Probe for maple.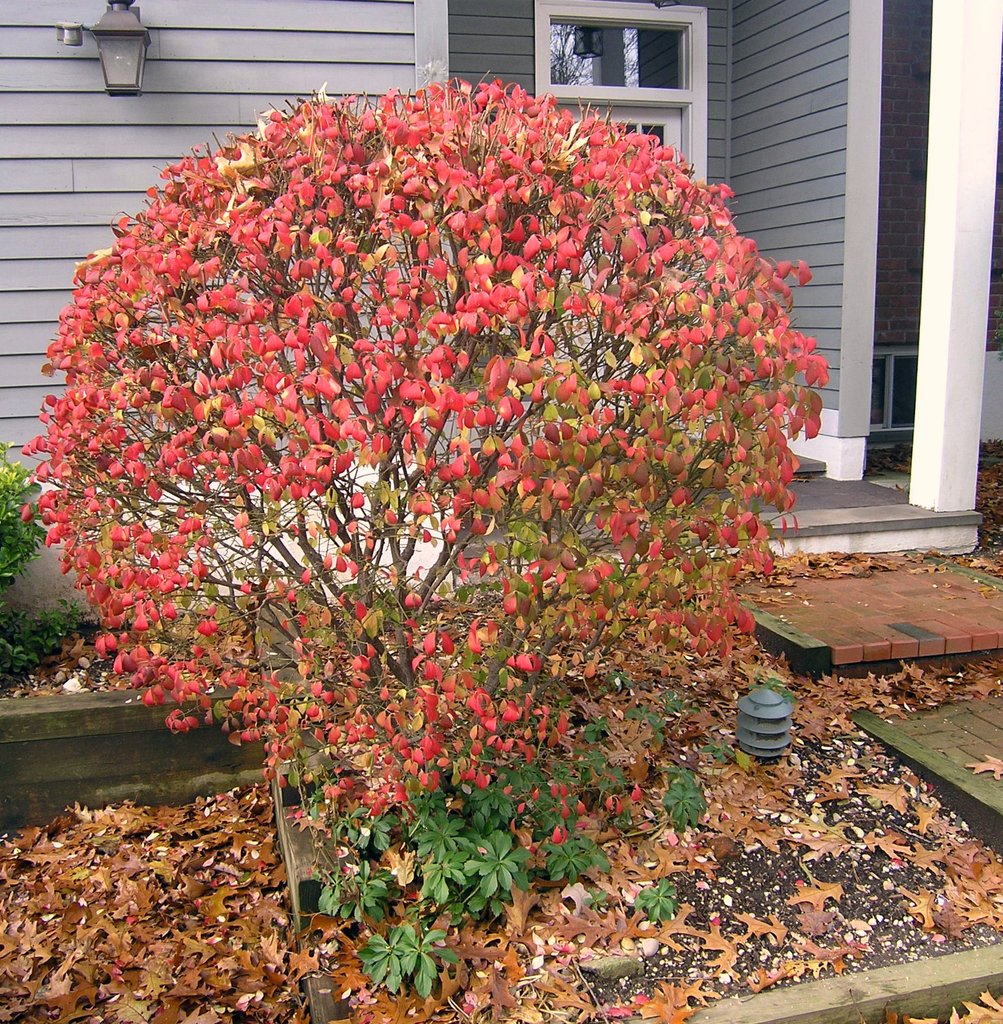
Probe result: detection(0, 444, 992, 1021).
